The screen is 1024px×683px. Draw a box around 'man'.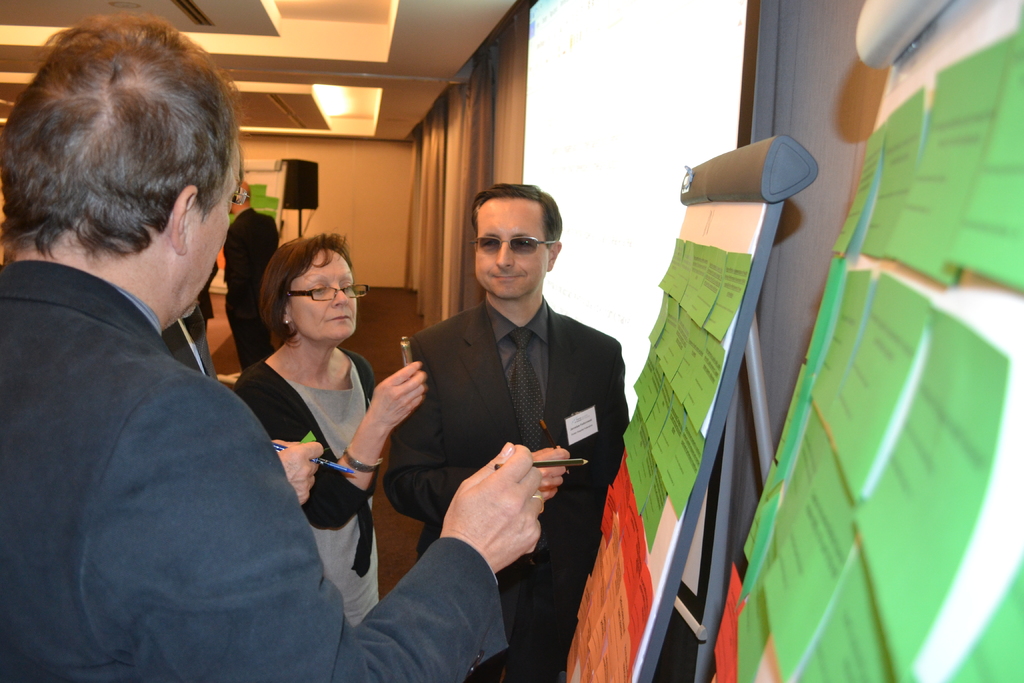
<region>225, 178, 278, 372</region>.
